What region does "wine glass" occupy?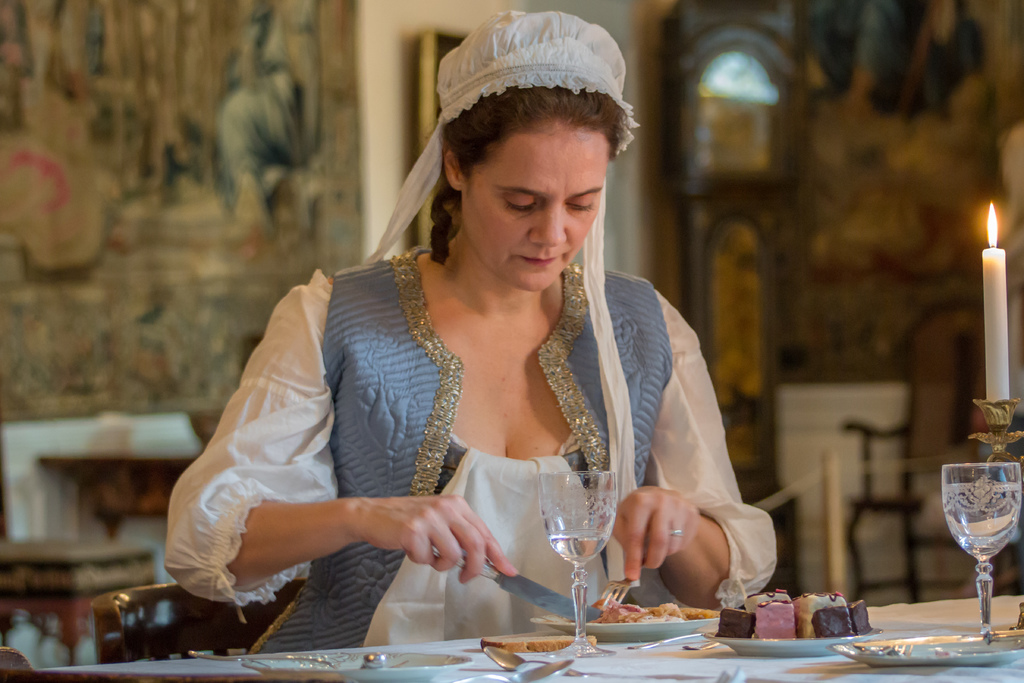
box=[943, 463, 1023, 650].
